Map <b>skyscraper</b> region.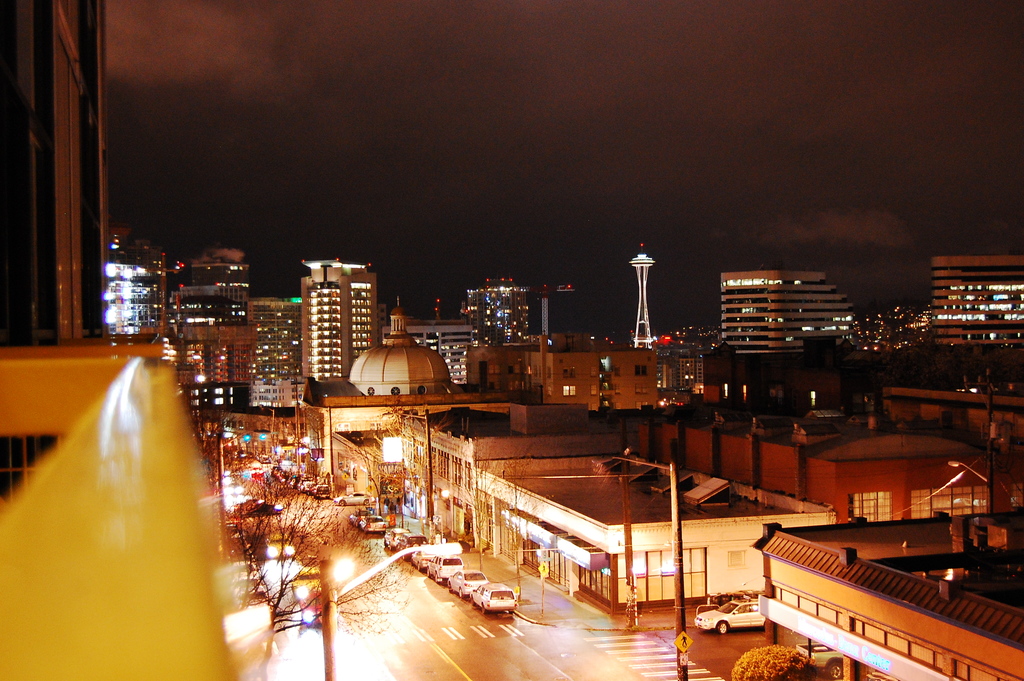
Mapped to x1=255, y1=293, x2=298, y2=385.
